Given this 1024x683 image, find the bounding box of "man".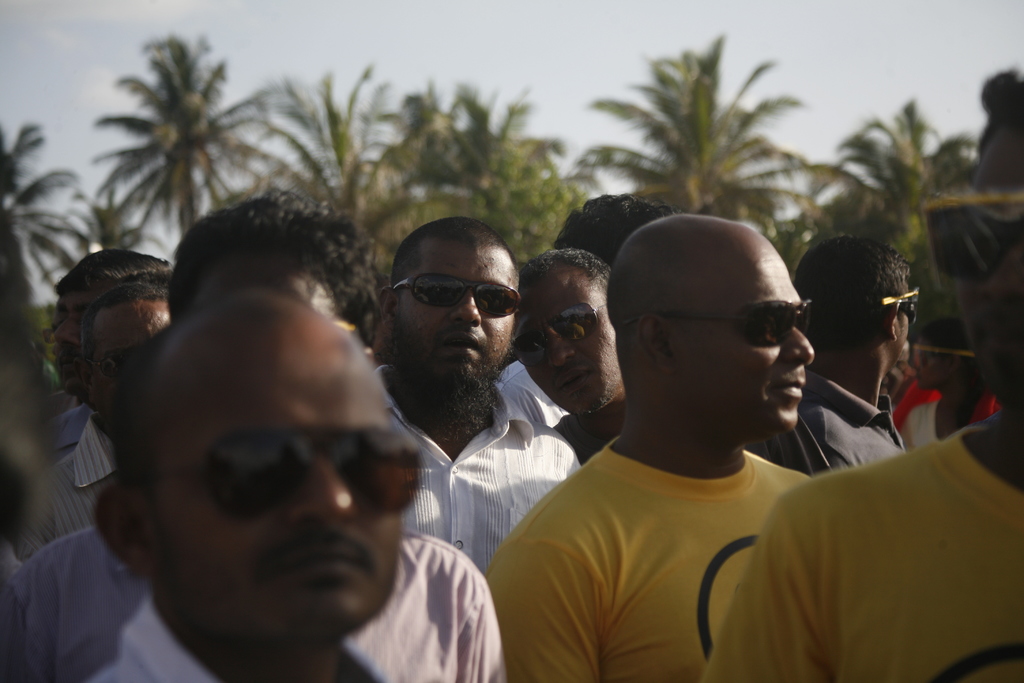
[x1=509, y1=252, x2=630, y2=471].
